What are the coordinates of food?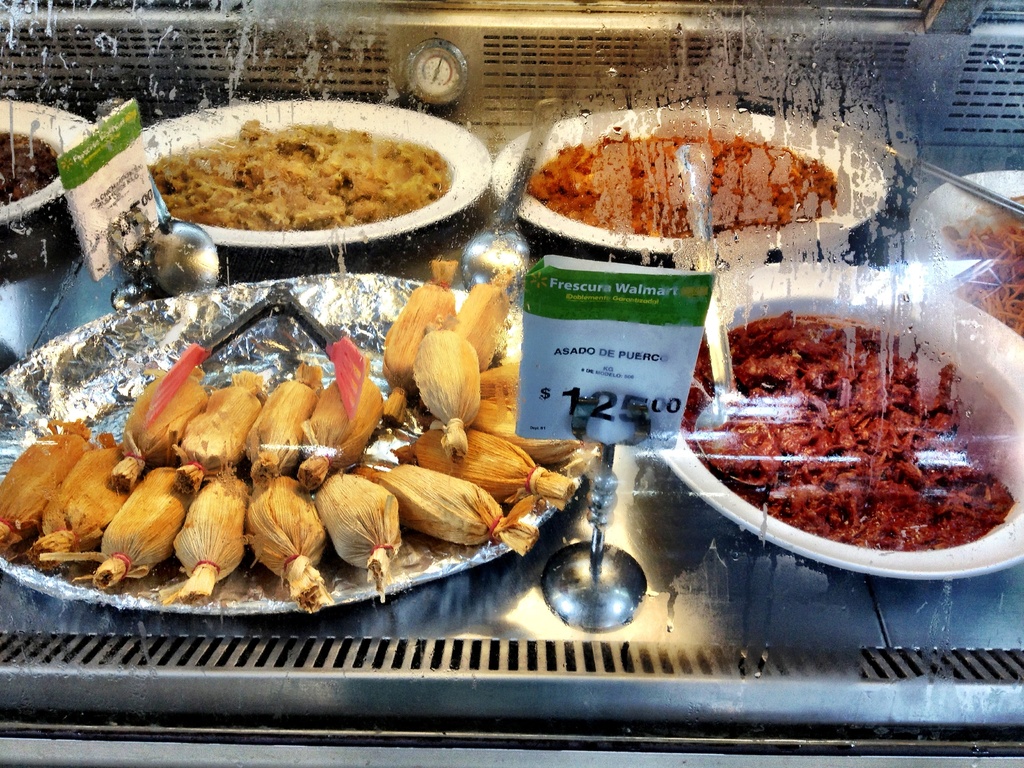
247/471/329/612.
